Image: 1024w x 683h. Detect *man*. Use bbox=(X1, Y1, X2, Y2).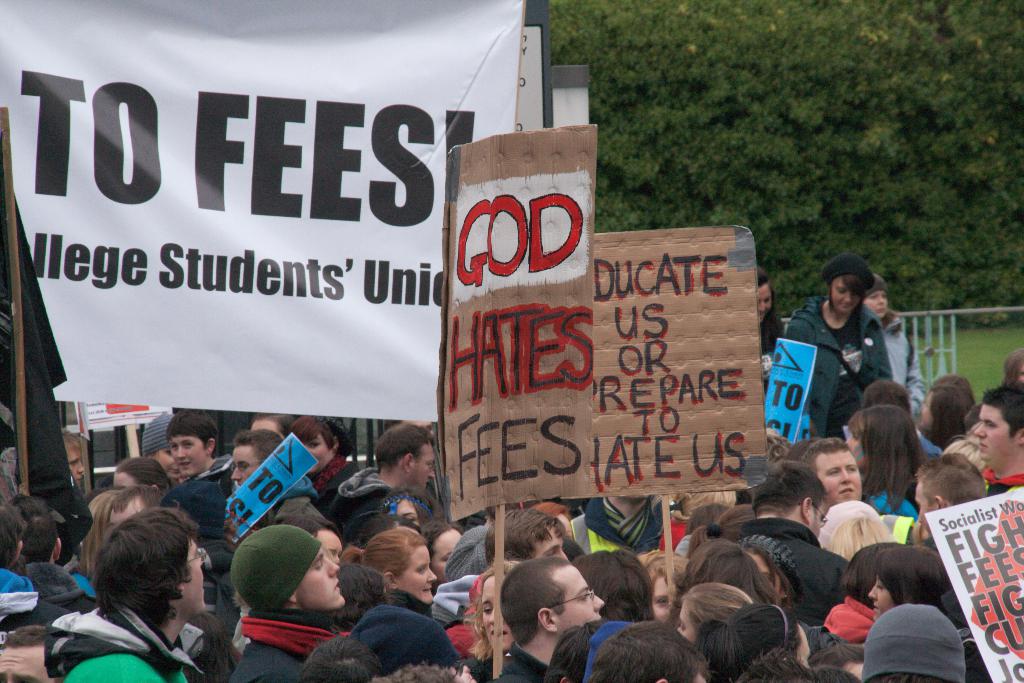
bbox=(918, 451, 995, 682).
